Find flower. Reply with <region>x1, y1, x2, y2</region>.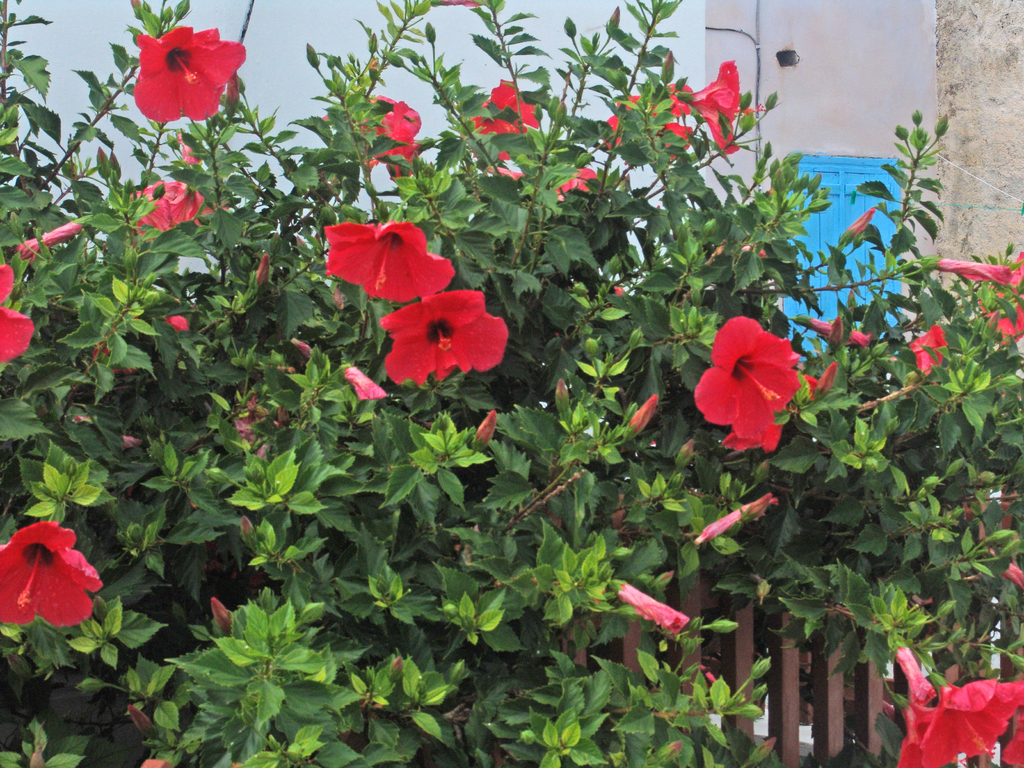
<region>828, 312, 843, 351</region>.
